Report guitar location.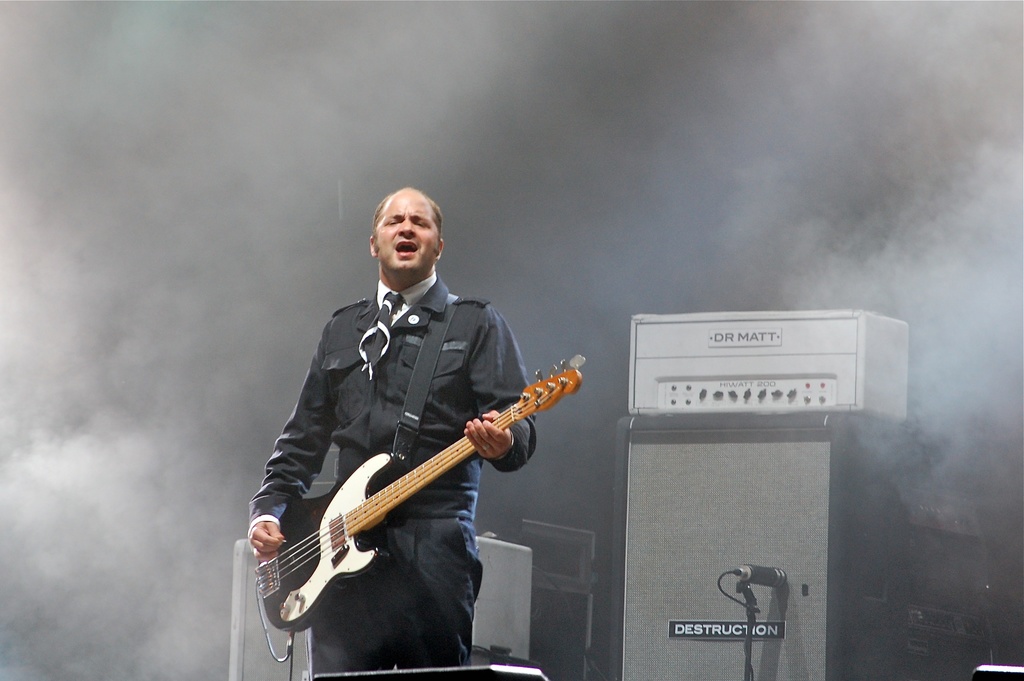
Report: rect(252, 357, 580, 635).
